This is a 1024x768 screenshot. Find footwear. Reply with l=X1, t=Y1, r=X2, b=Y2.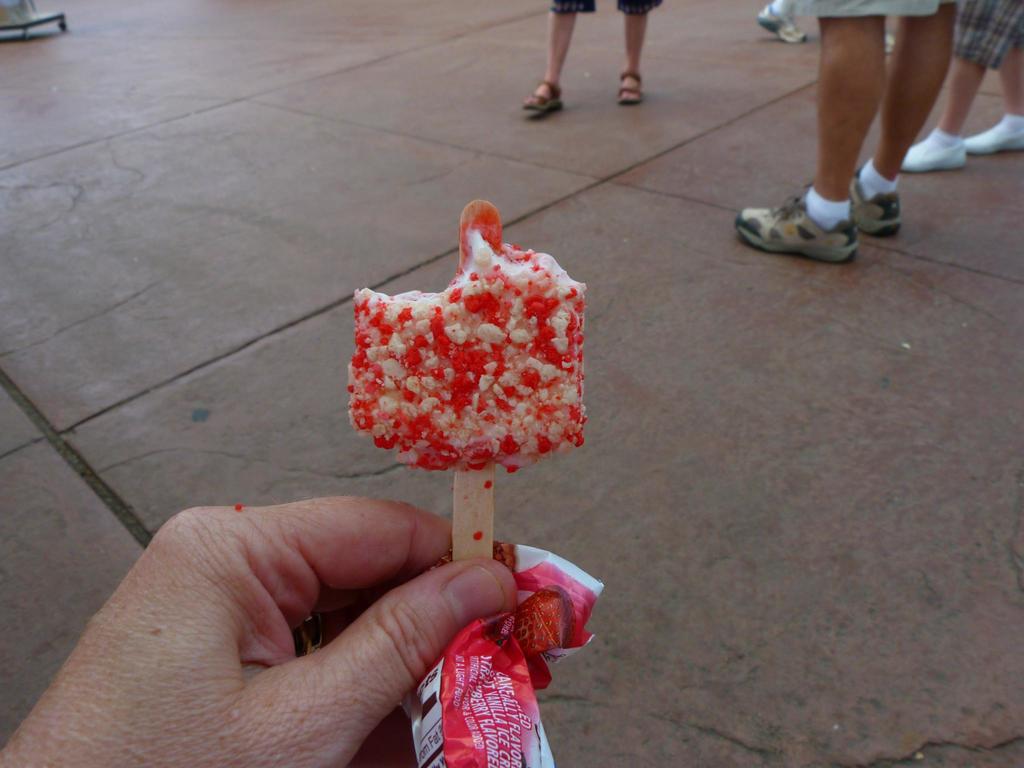
l=520, t=80, r=567, b=114.
